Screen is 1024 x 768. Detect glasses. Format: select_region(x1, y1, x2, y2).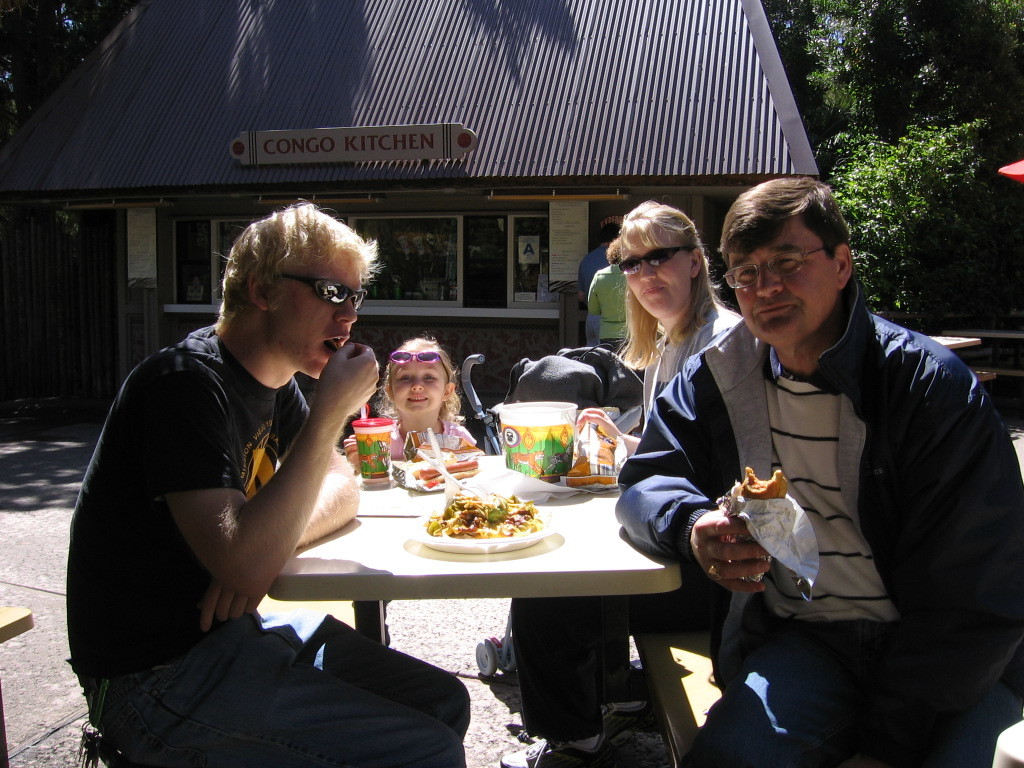
select_region(714, 244, 839, 295).
